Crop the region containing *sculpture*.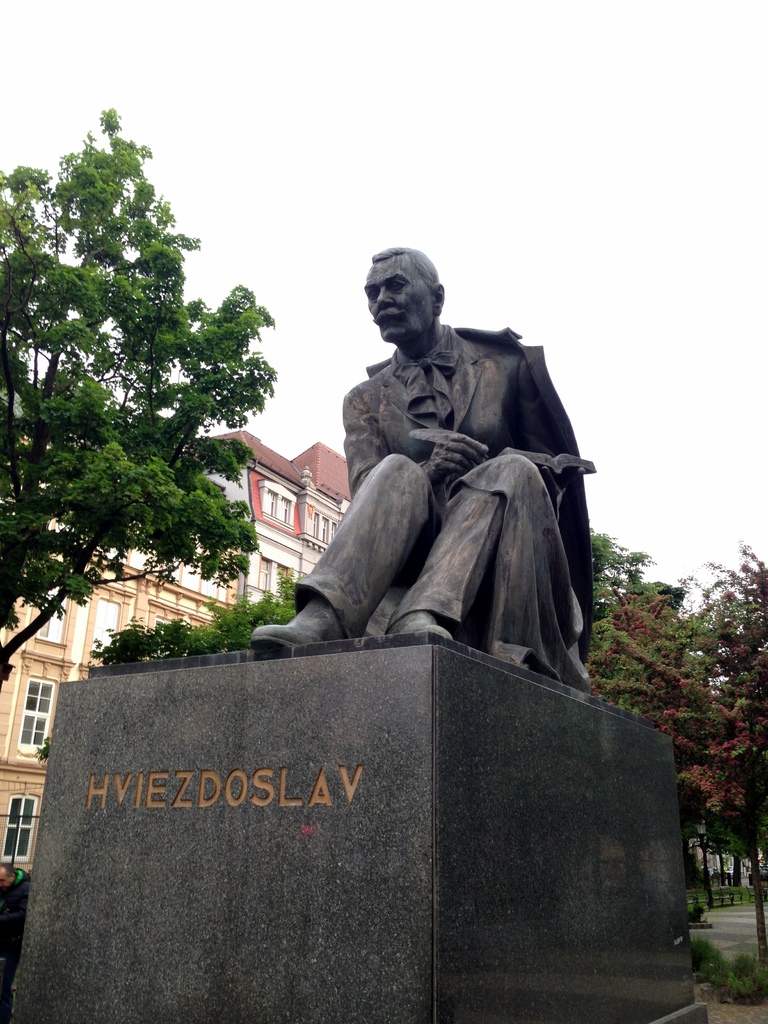
Crop region: x1=250, y1=237, x2=604, y2=686.
